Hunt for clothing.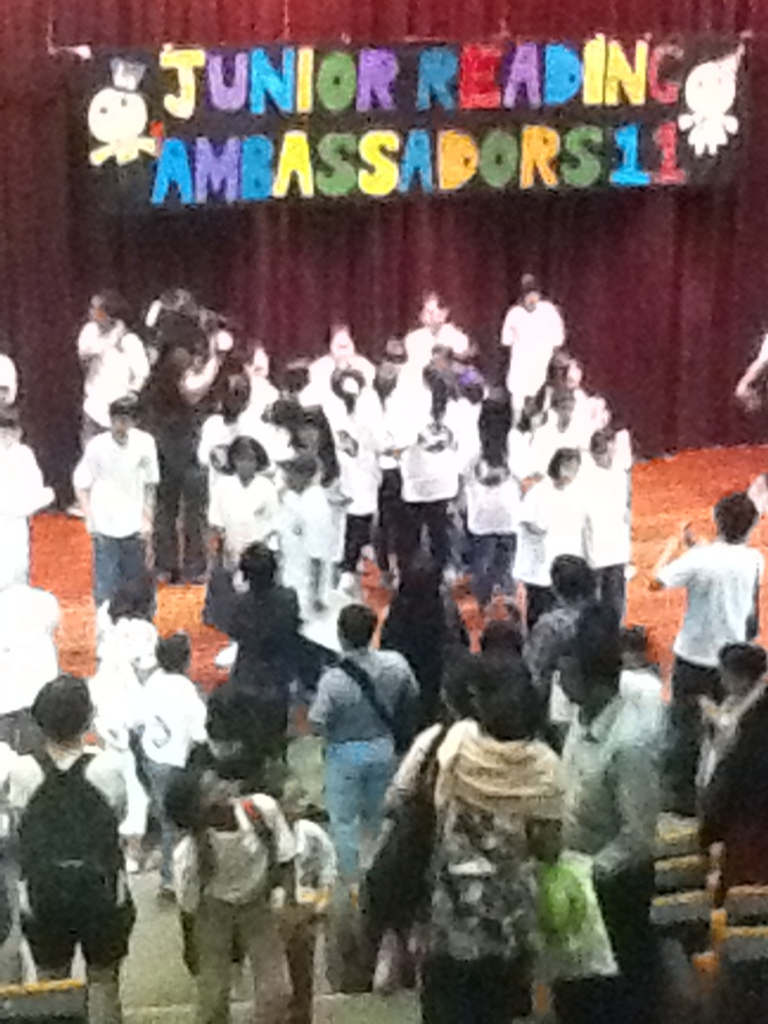
Hunted down at detection(6, 692, 143, 985).
